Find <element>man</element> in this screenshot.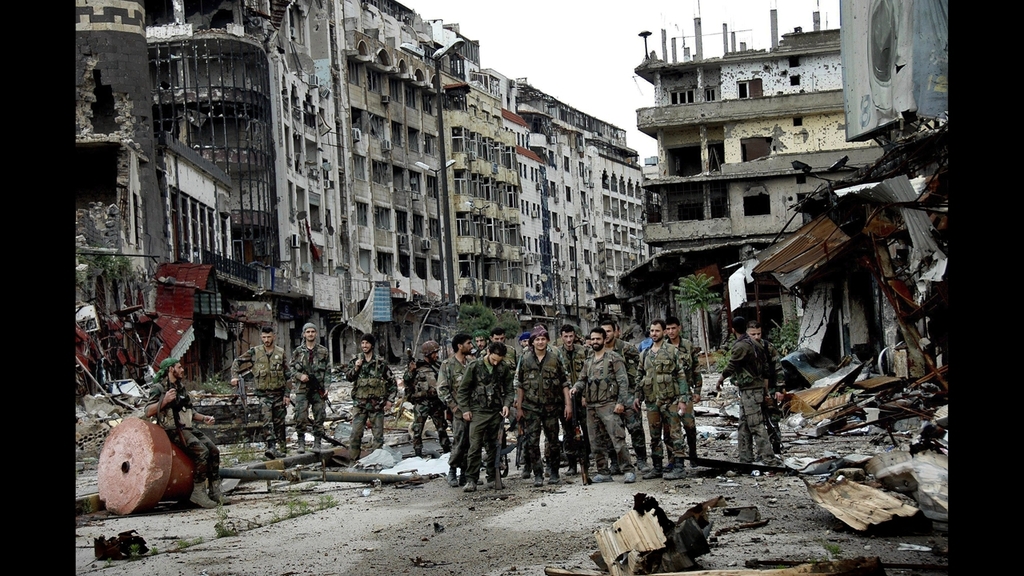
The bounding box for <element>man</element> is 514:326:562:486.
